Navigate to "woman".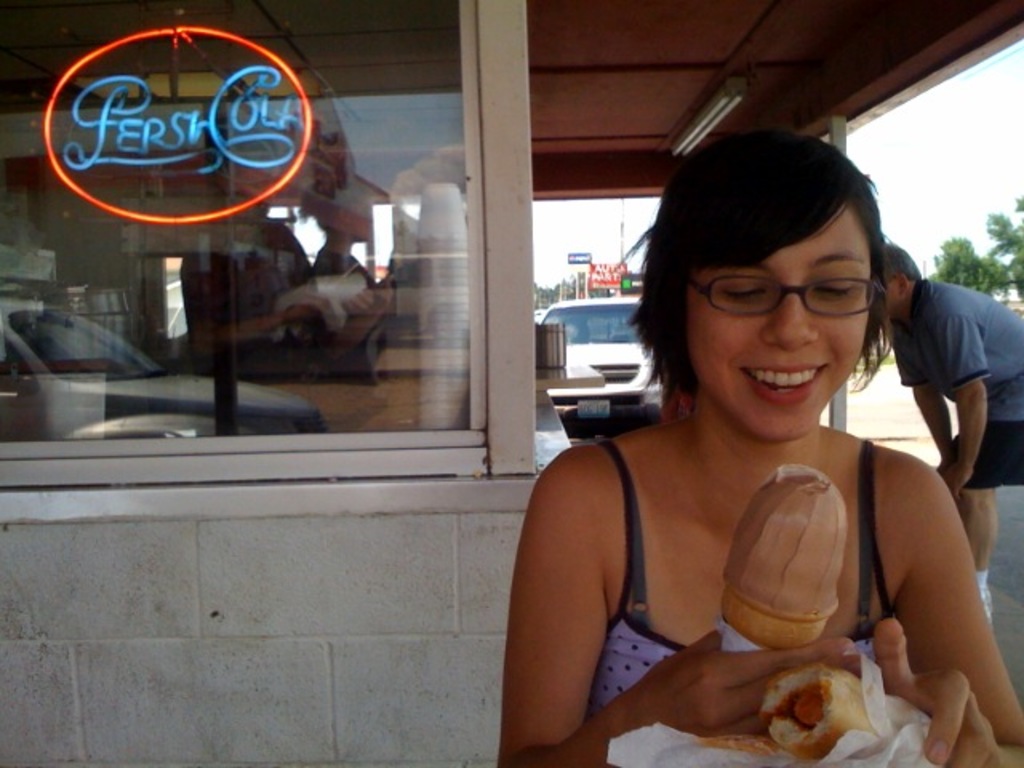
Navigation target: crop(498, 160, 976, 760).
